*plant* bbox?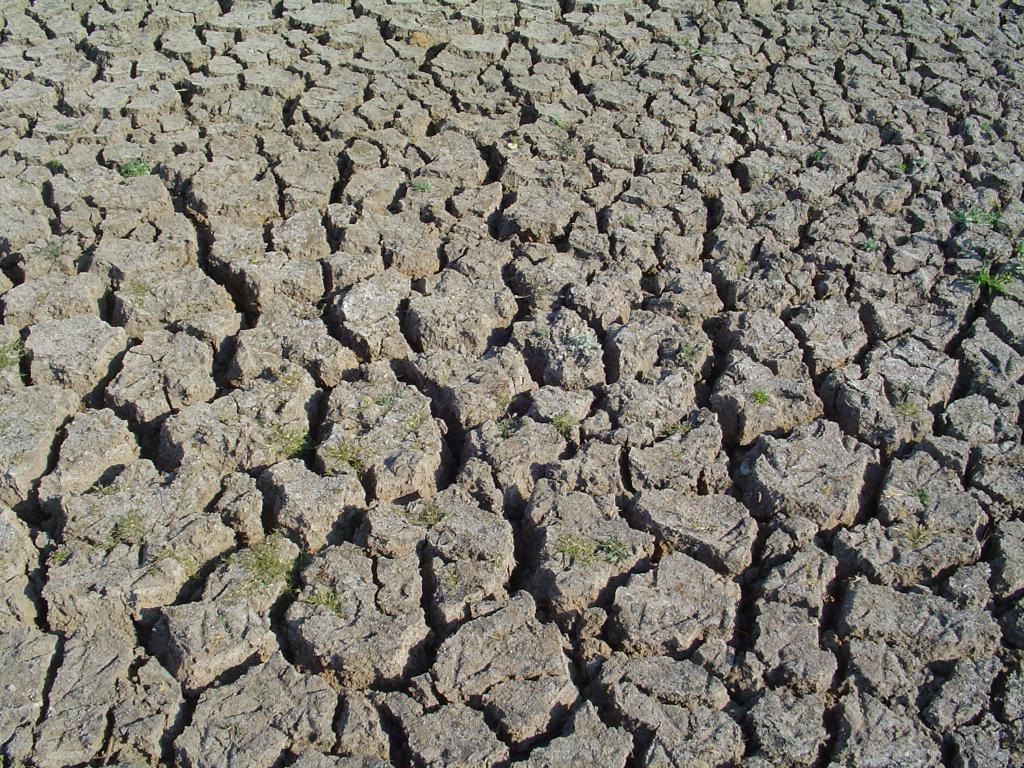
{"left": 307, "top": 586, "right": 342, "bottom": 615}
